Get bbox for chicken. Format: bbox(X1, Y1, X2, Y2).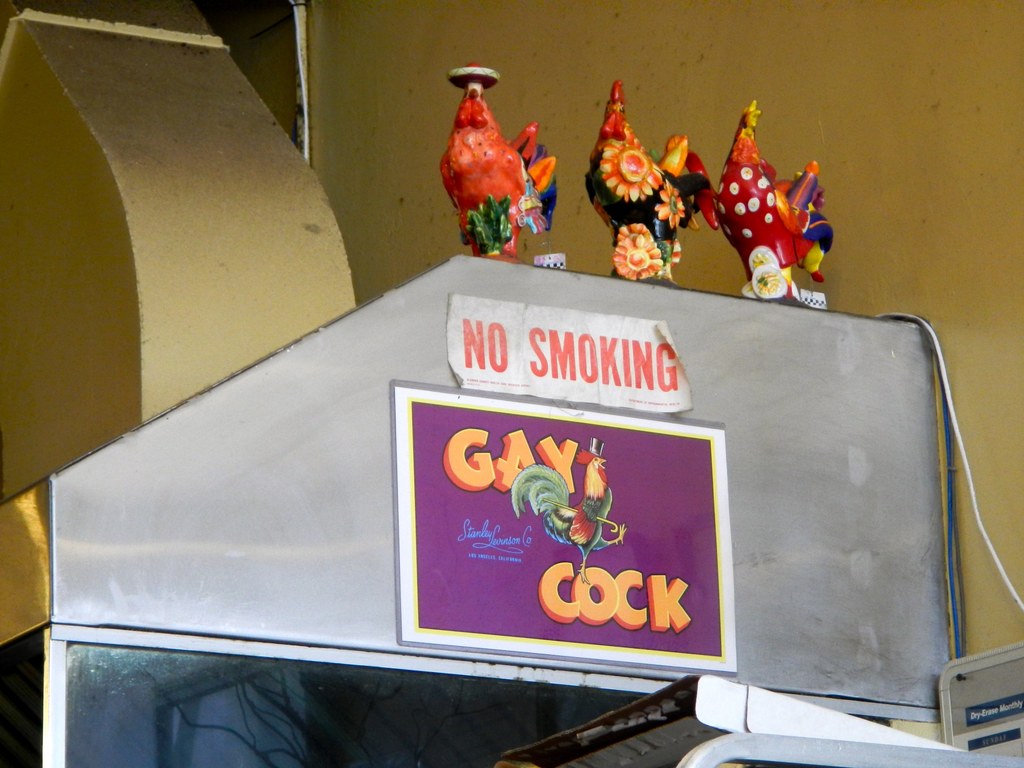
bbox(449, 68, 555, 253).
